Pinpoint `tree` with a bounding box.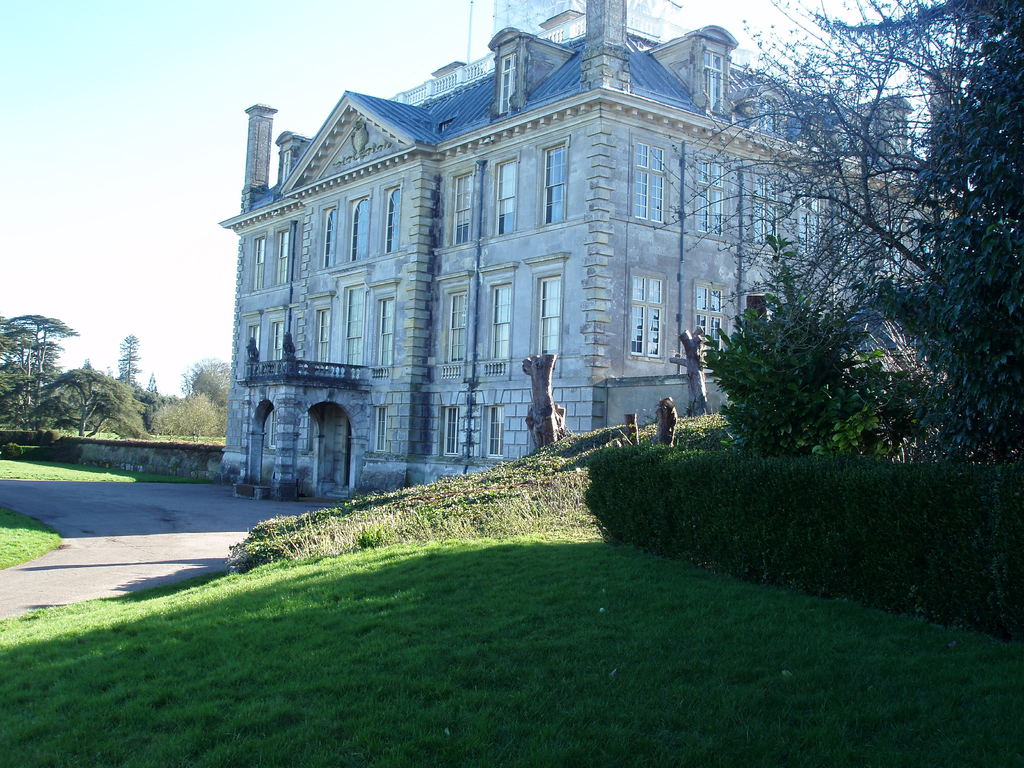
pyautogui.locateOnScreen(79, 358, 98, 375).
